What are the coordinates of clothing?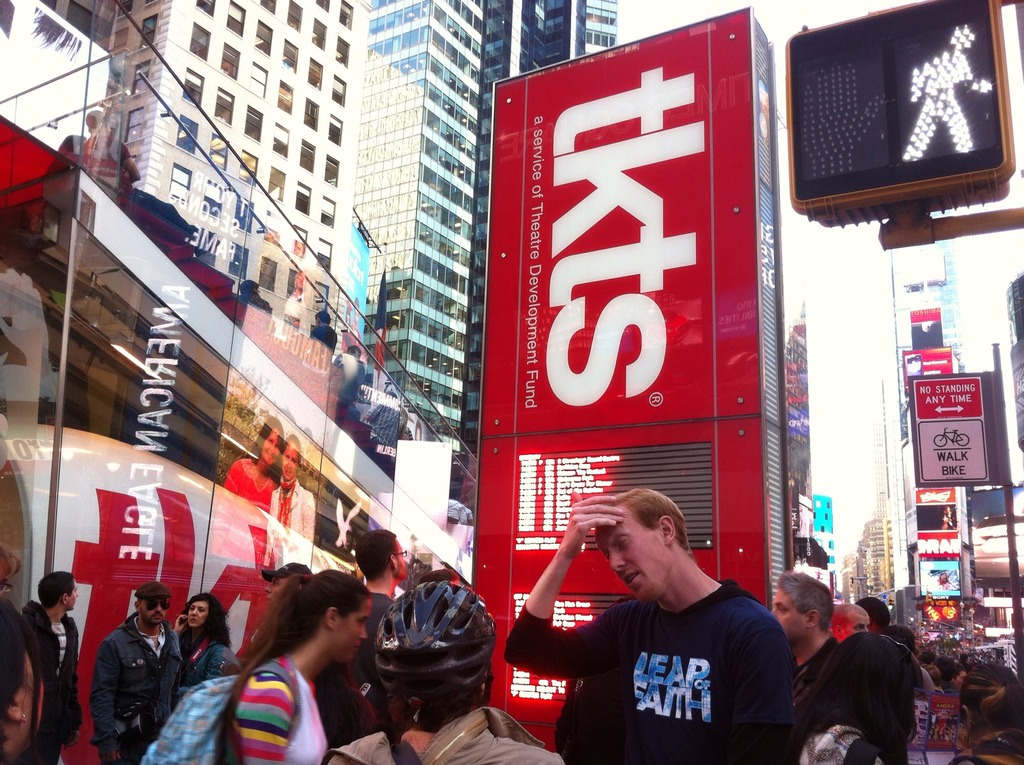
(332,356,368,403).
